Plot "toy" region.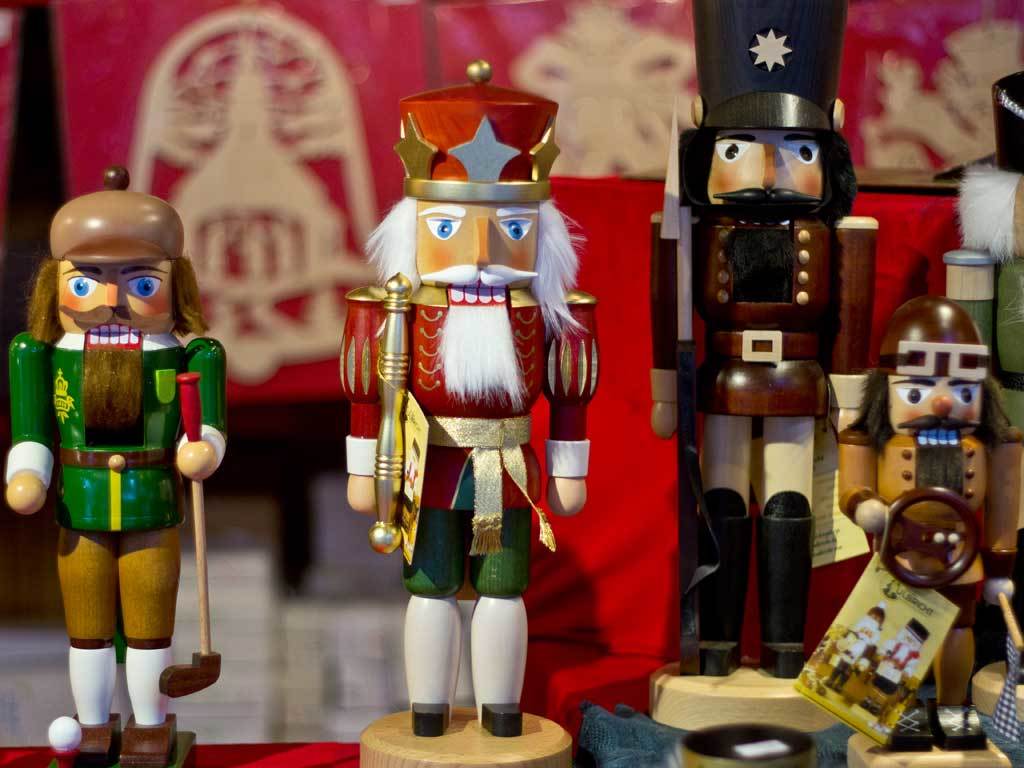
Plotted at l=817, t=604, r=880, b=691.
